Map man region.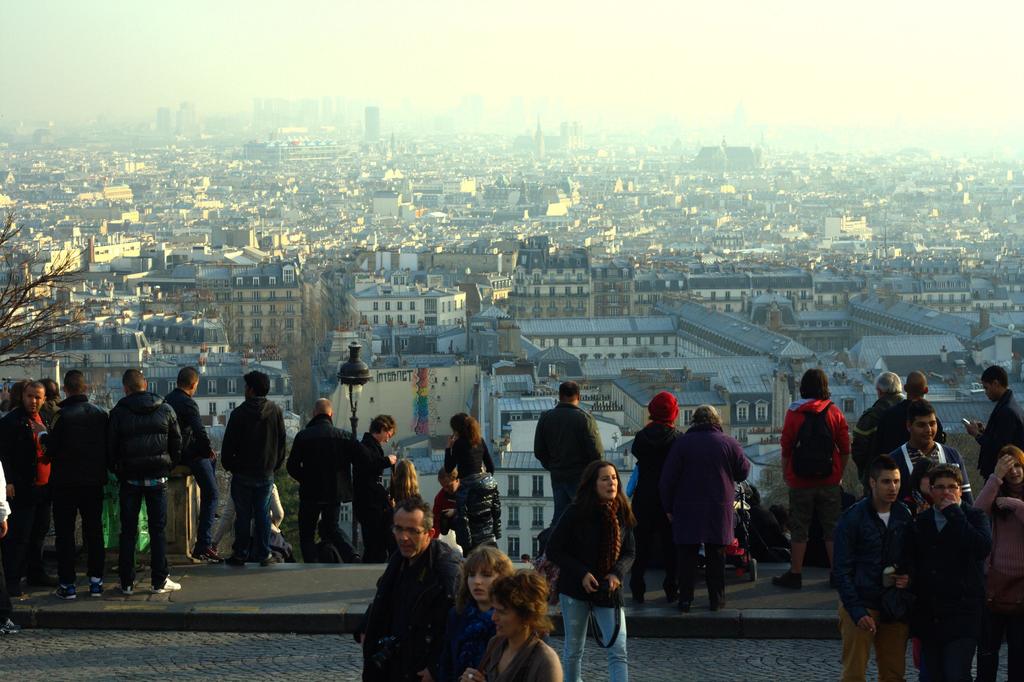
Mapped to <box>884,400,979,677</box>.
